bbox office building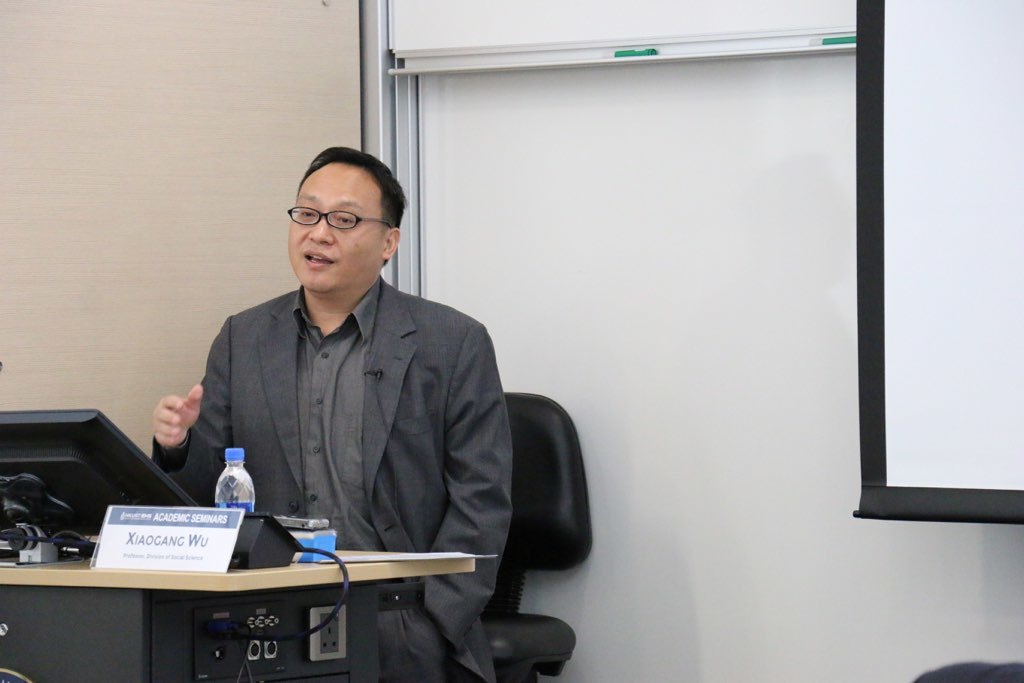
box=[0, 1, 1021, 682]
